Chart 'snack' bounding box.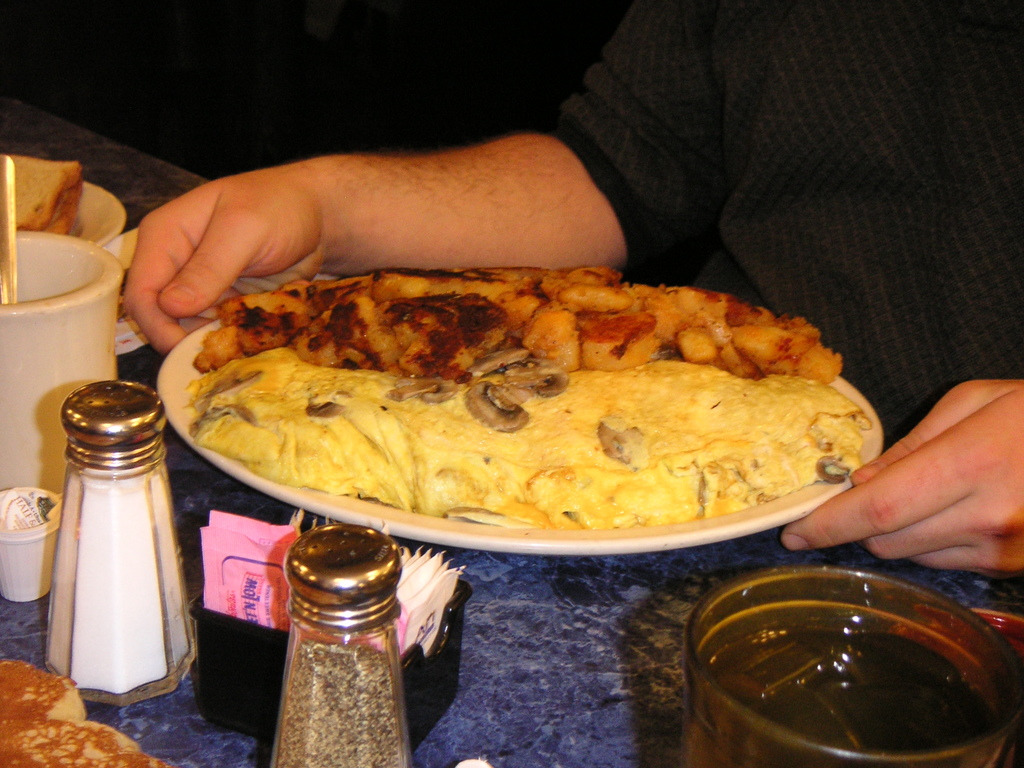
Charted: rect(0, 656, 88, 723).
